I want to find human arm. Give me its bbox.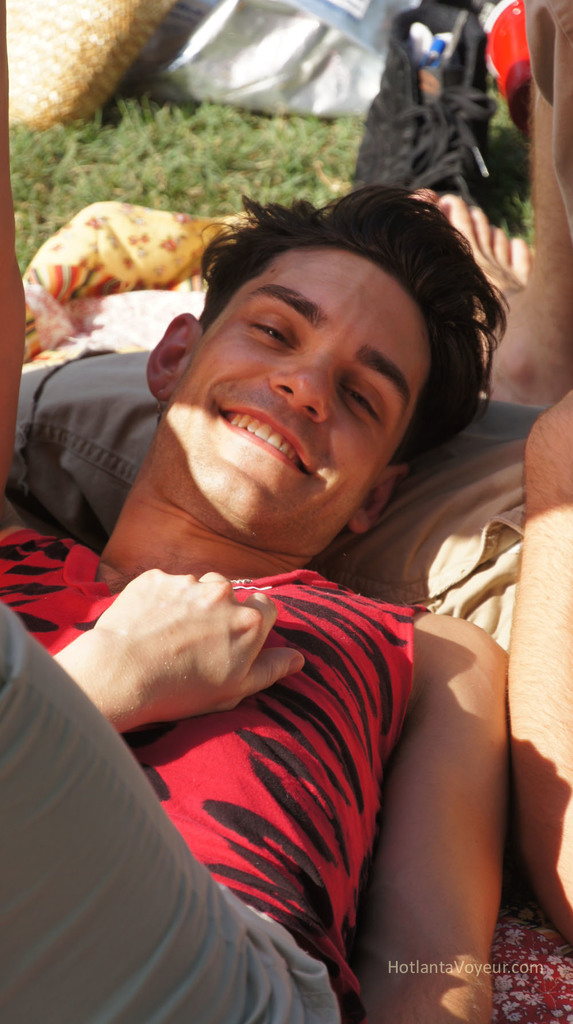
(362, 522, 542, 991).
